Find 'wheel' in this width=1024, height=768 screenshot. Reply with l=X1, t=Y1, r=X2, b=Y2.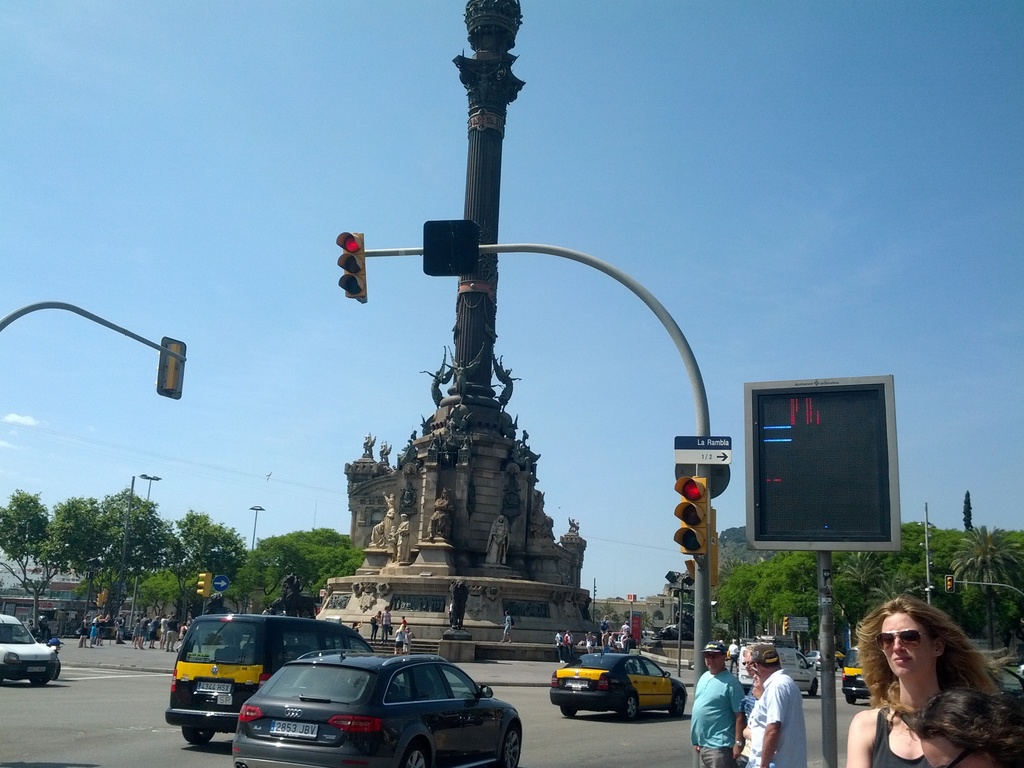
l=666, t=692, r=686, b=722.
